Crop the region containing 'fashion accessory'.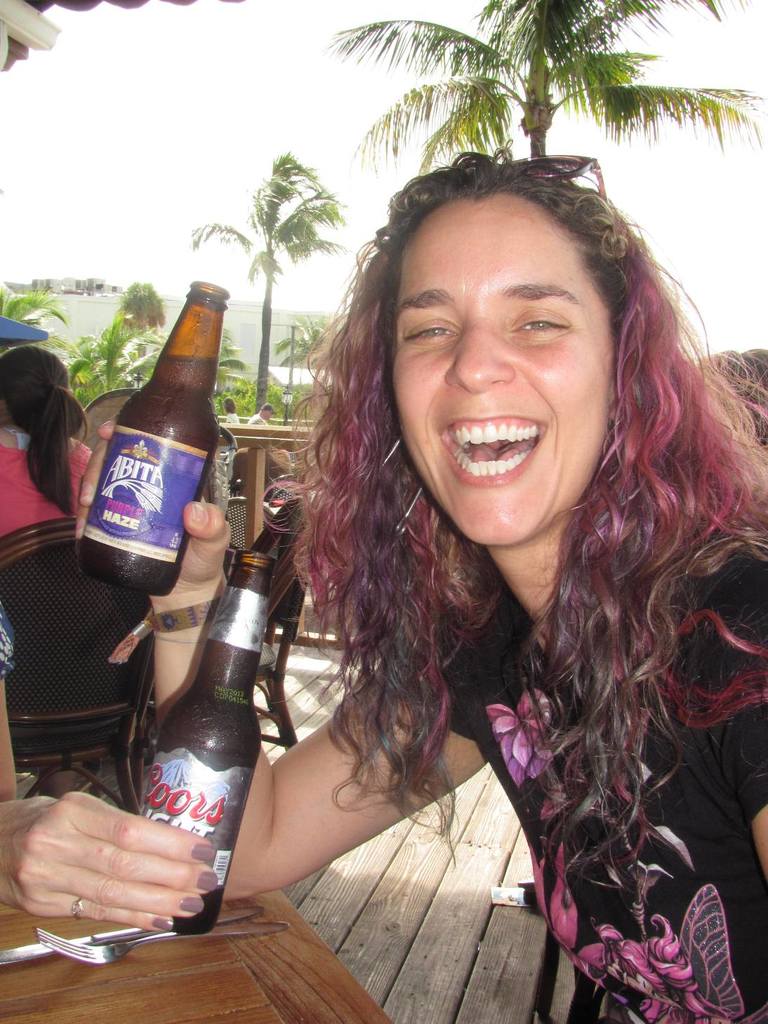
Crop region: box(442, 145, 604, 194).
